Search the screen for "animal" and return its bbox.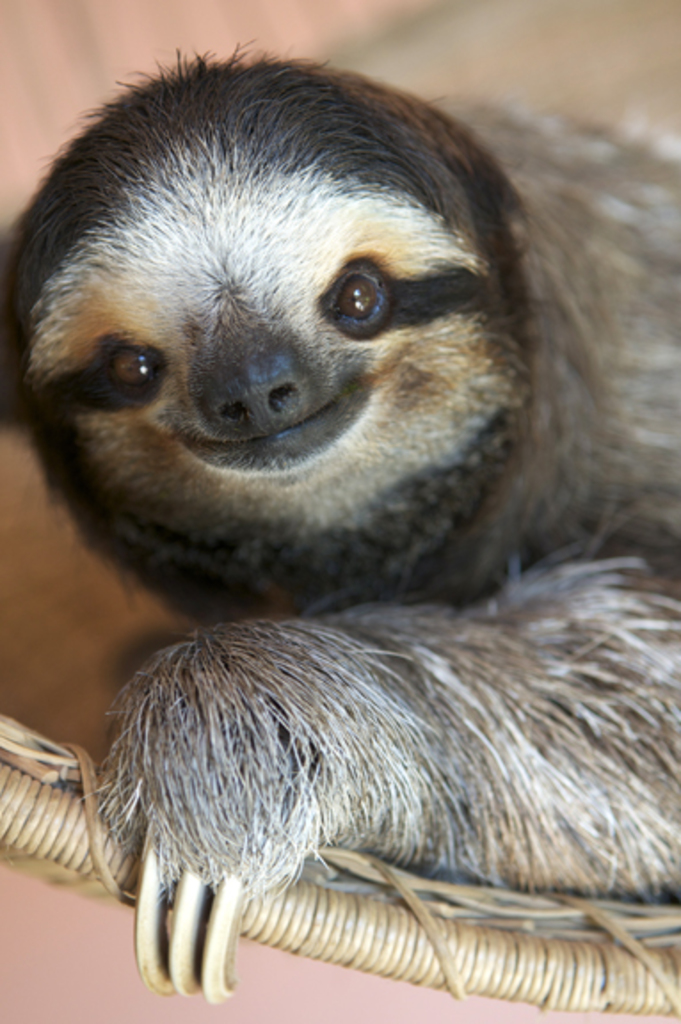
Found: x1=0, y1=43, x2=679, y2=1001.
